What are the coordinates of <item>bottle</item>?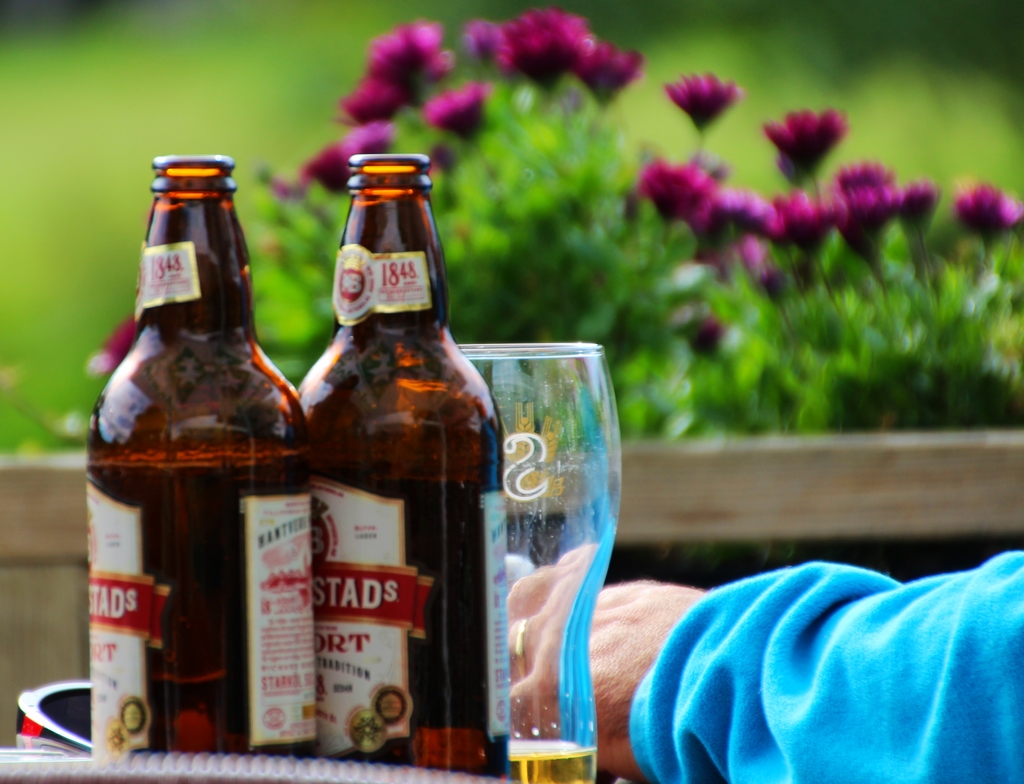
<bbox>92, 157, 310, 758</bbox>.
